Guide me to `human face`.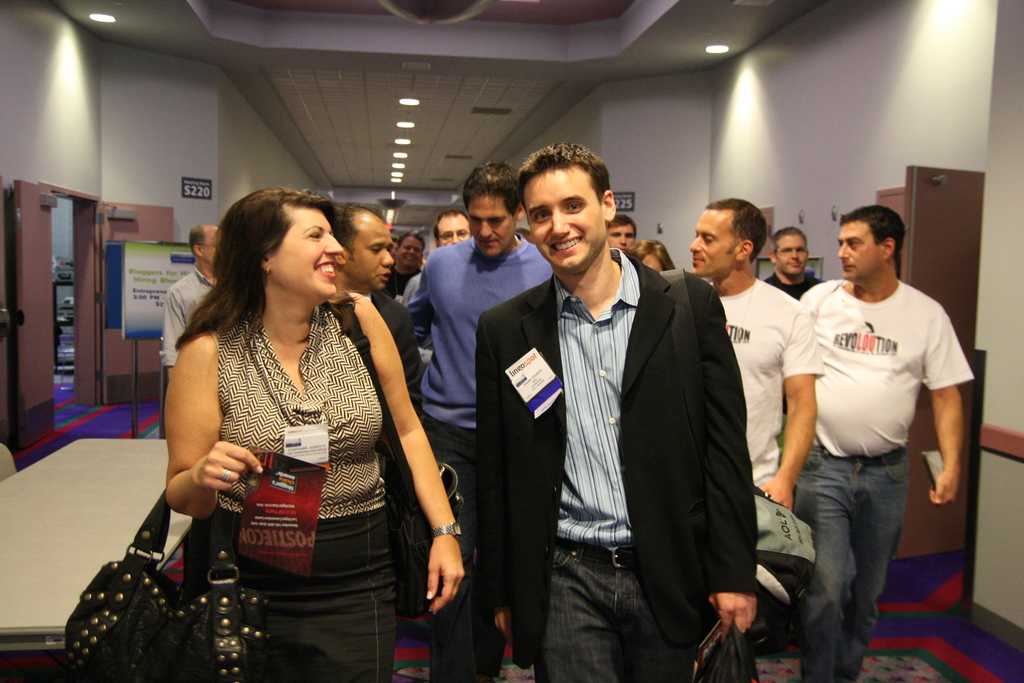
Guidance: locate(776, 237, 808, 272).
